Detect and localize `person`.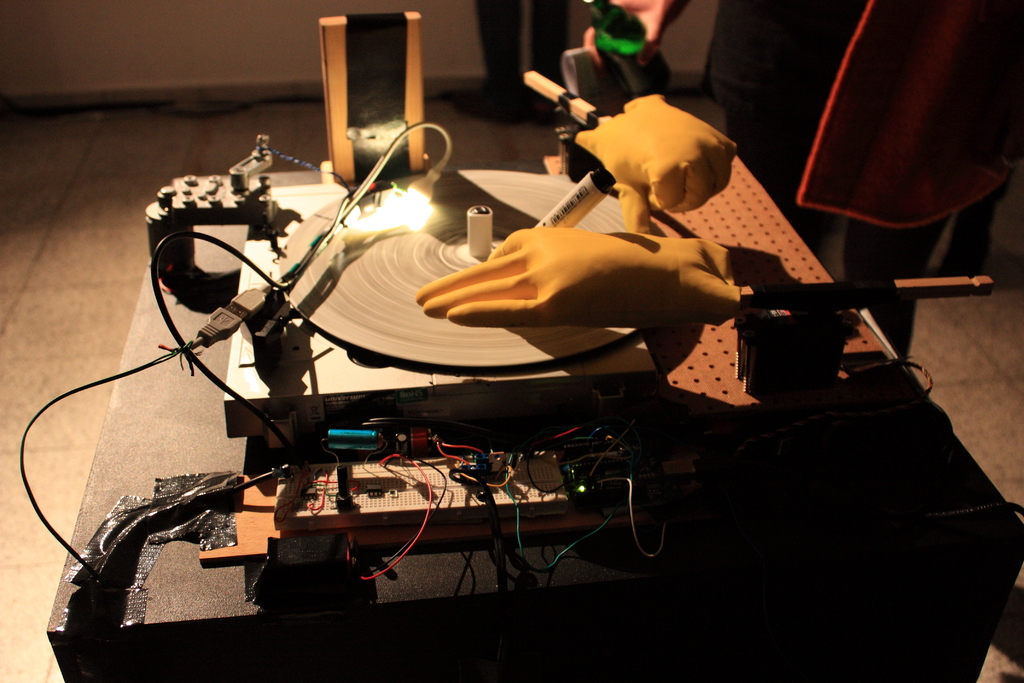
Localized at locate(586, 0, 1023, 365).
